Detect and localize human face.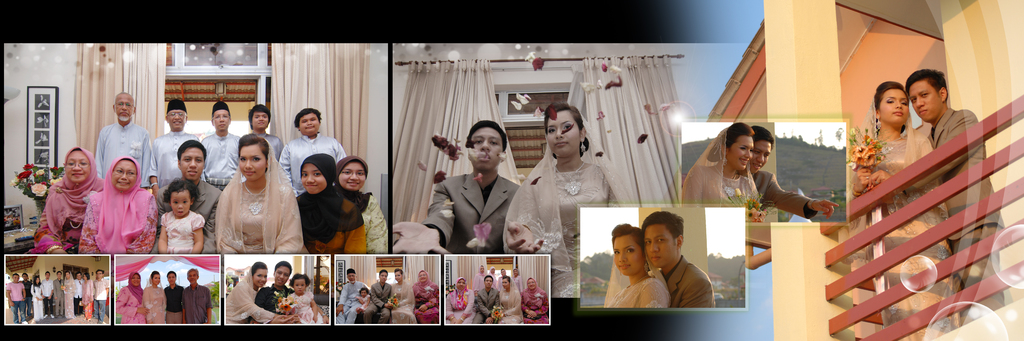
Localized at left=187, top=269, right=198, bottom=285.
